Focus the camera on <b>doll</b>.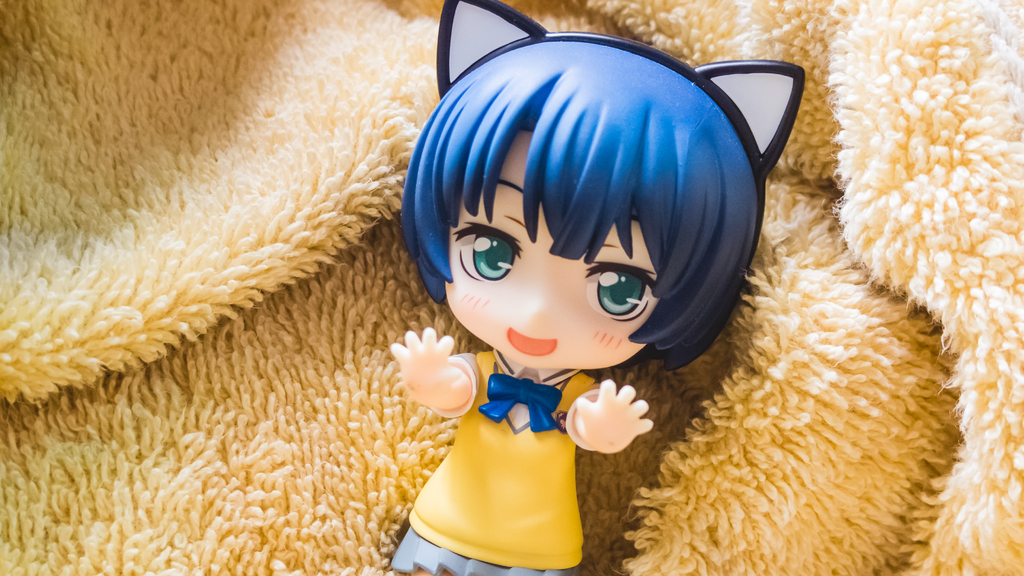
Focus region: BBox(406, 5, 801, 444).
